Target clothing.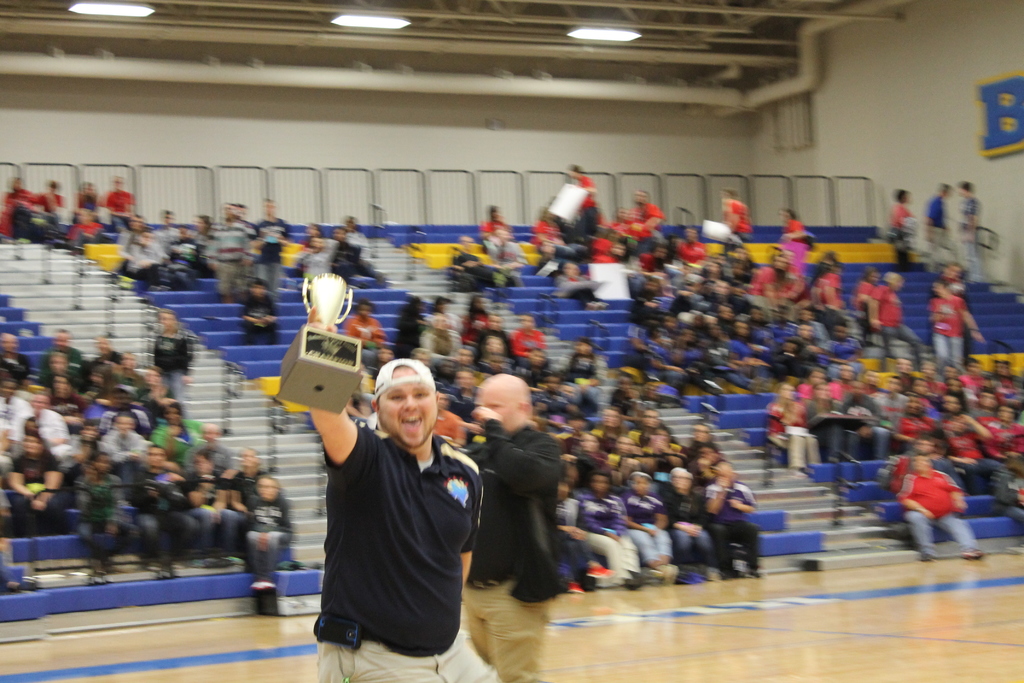
Target region: pyautogui.locateOnScreen(300, 390, 484, 667).
